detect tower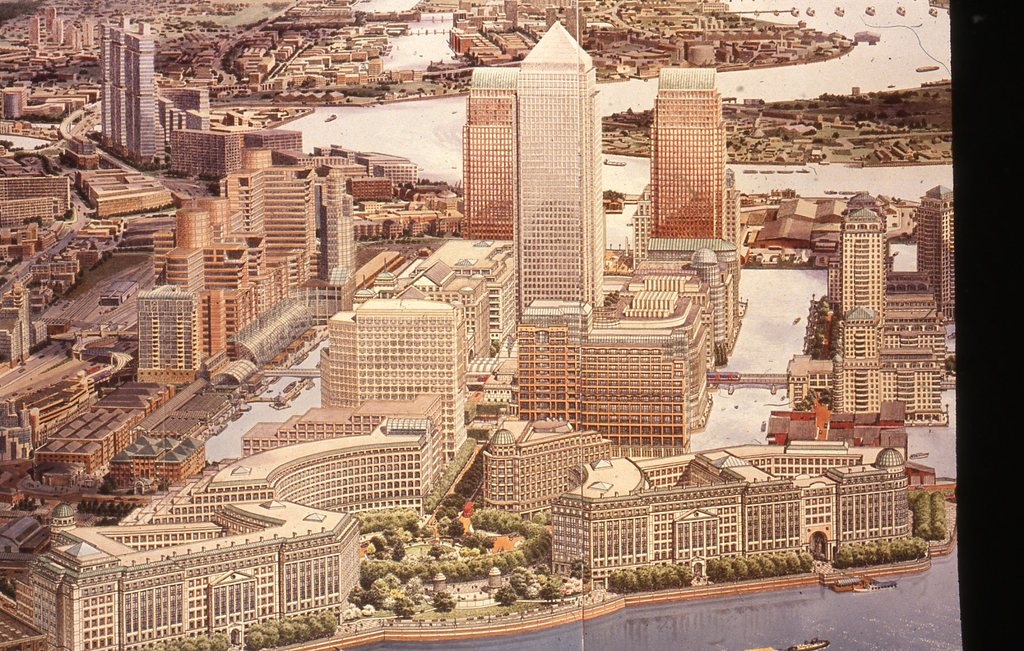
<region>99, 10, 173, 170</region>
